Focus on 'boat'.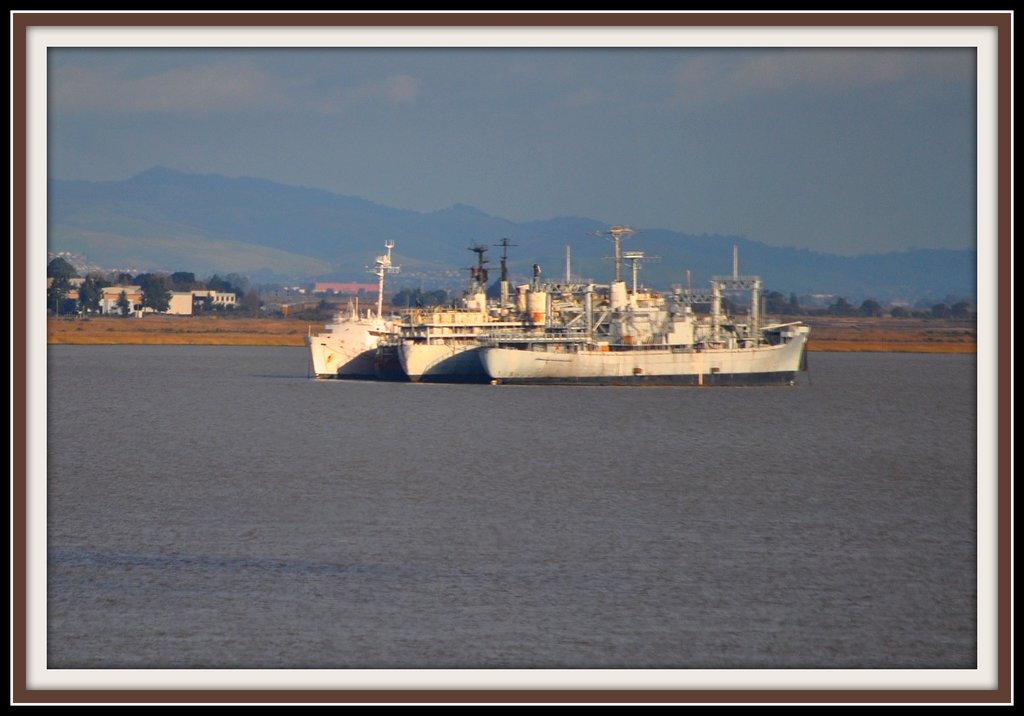
Focused at {"left": 479, "top": 234, "right": 812, "bottom": 388}.
